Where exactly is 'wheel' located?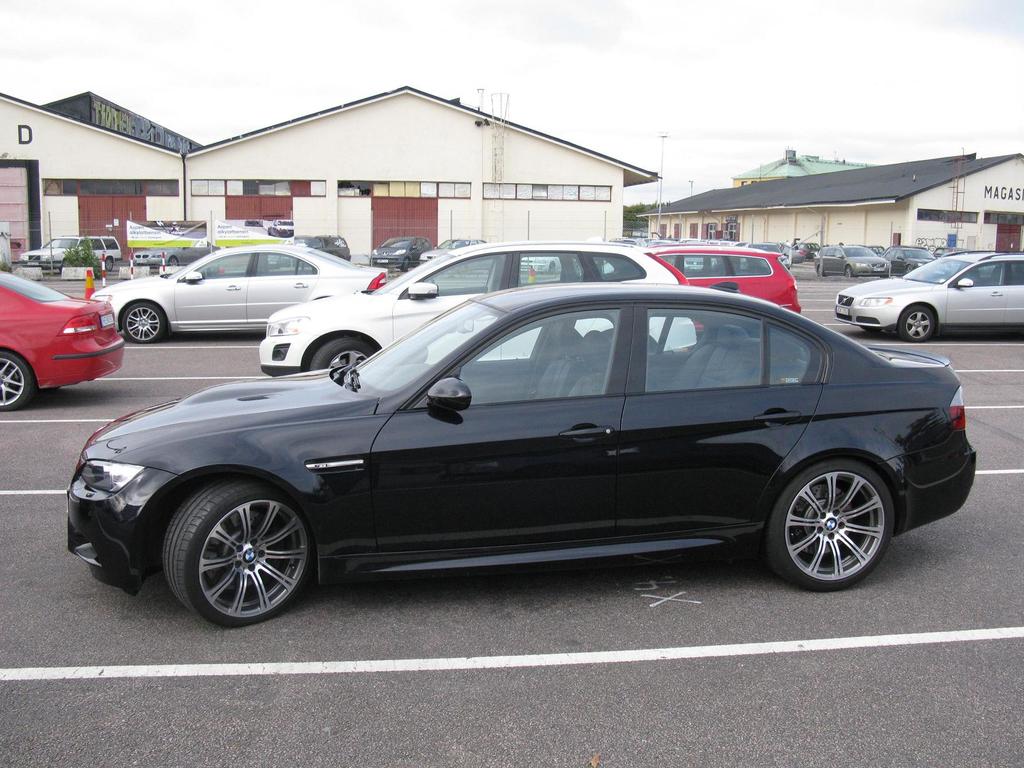
Its bounding box is box=[159, 476, 314, 632].
